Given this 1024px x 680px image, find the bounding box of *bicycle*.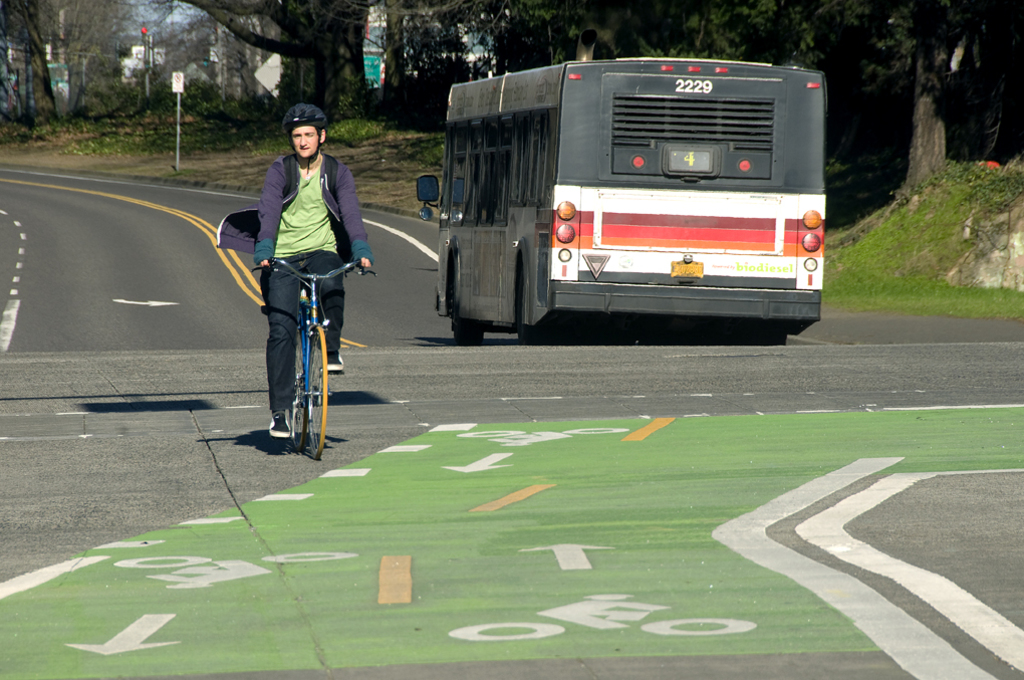
left=243, top=245, right=346, bottom=456.
